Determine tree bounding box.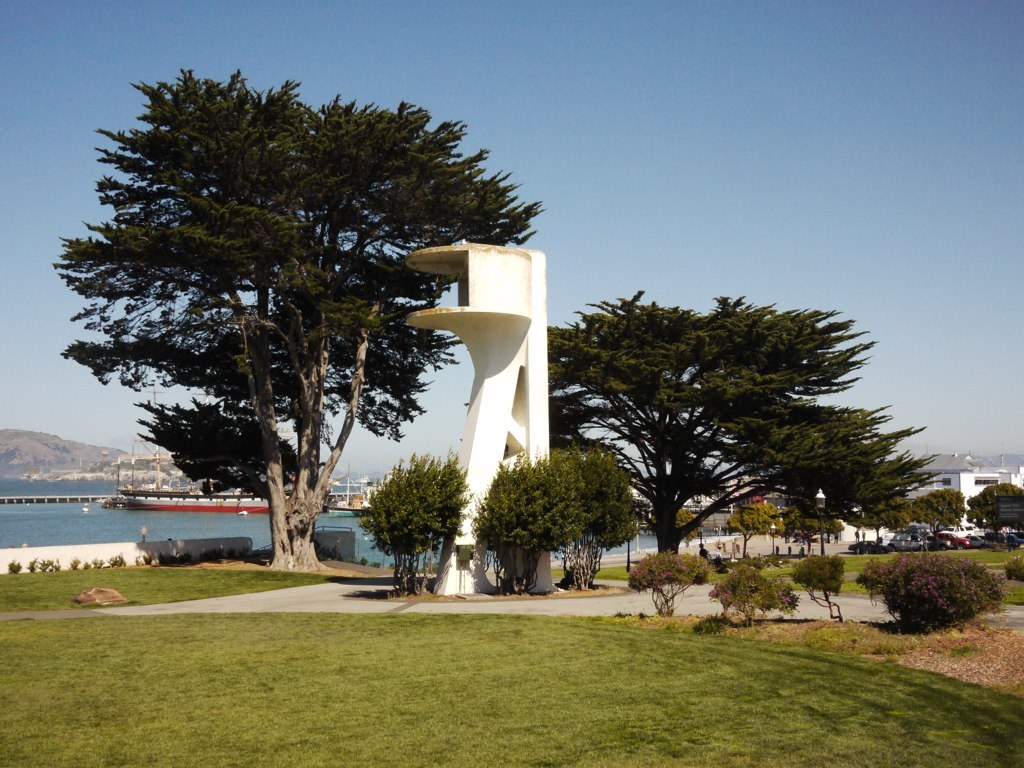
Determined: x1=856 y1=499 x2=913 y2=548.
